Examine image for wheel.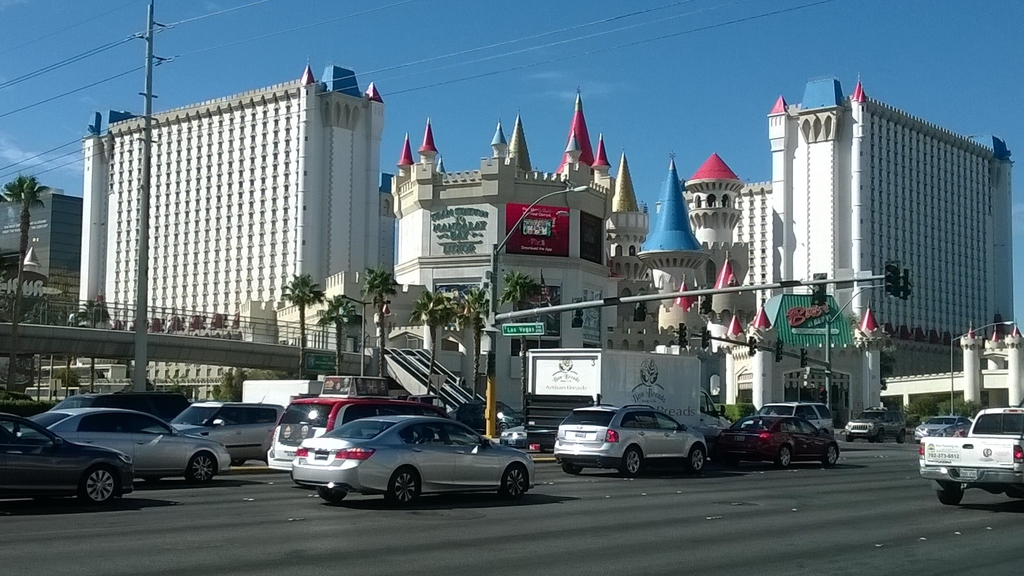
Examination result: <box>388,465,425,511</box>.
